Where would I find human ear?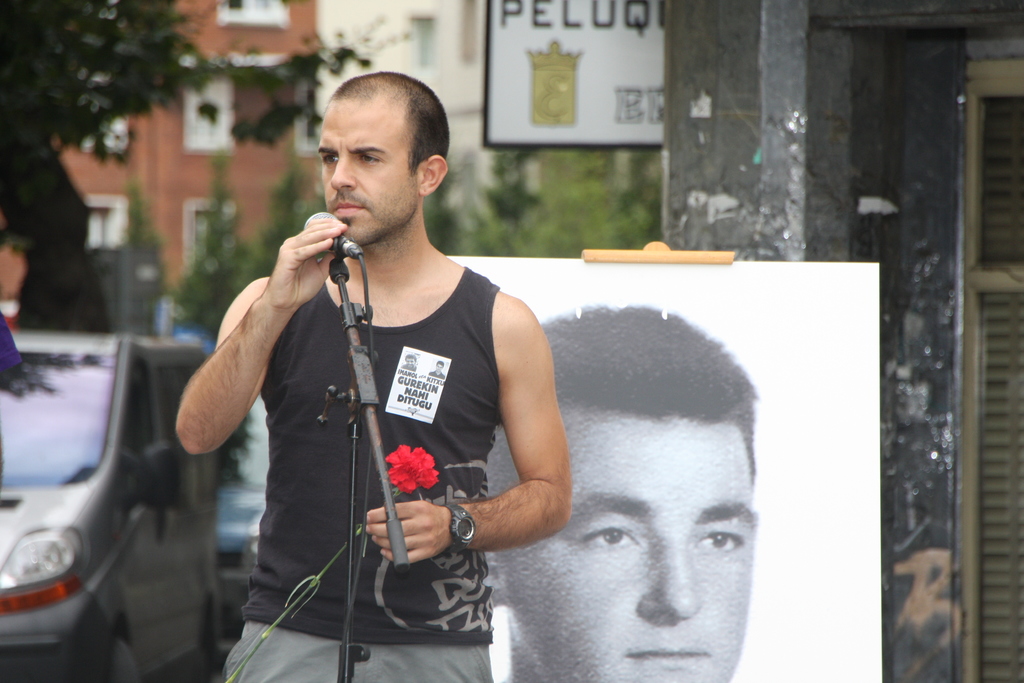
At pyautogui.locateOnScreen(485, 555, 509, 607).
